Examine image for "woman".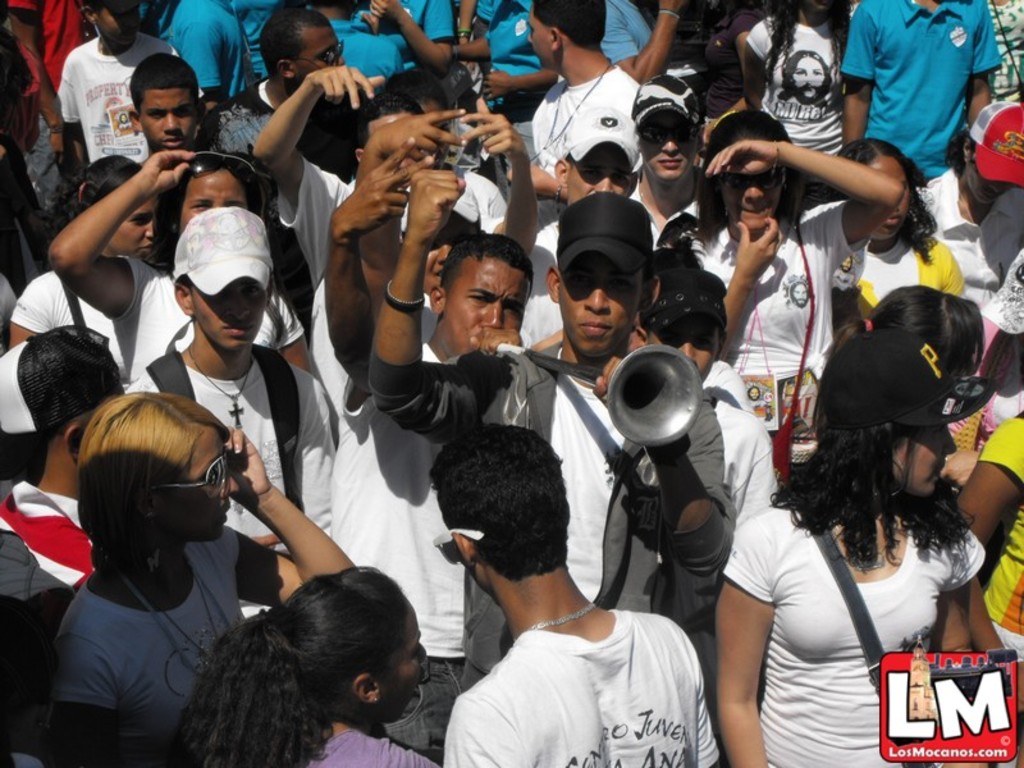
Examination result: (left=5, top=152, right=159, bottom=346).
